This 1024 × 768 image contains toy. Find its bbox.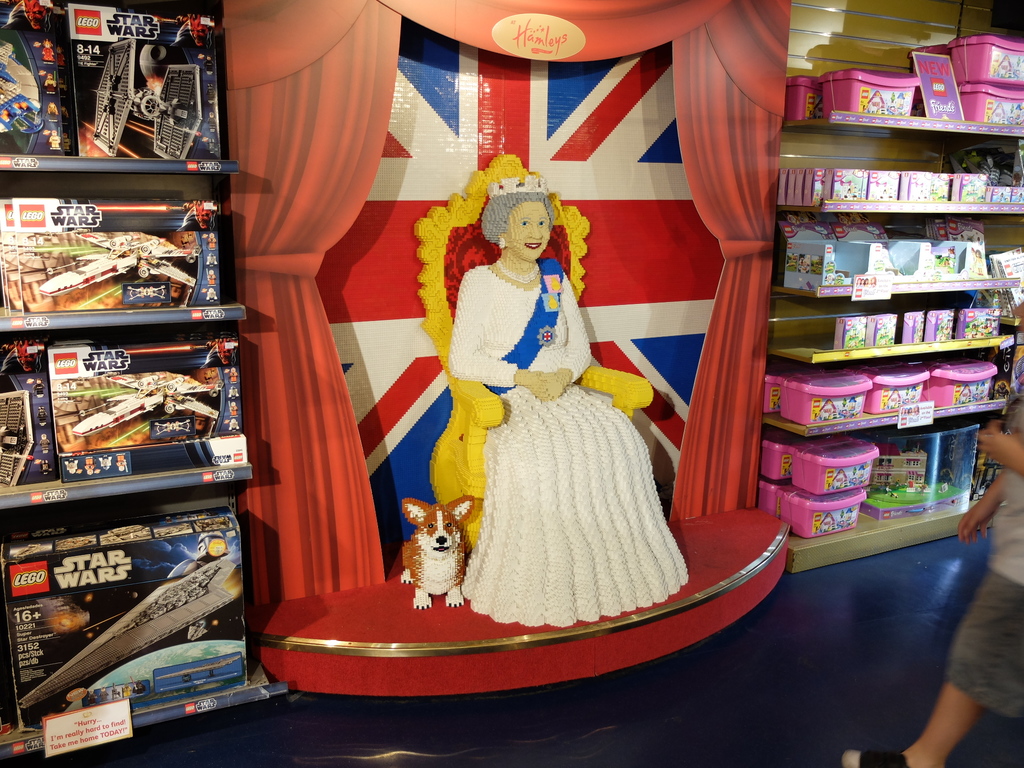
[1013,190,1023,207].
